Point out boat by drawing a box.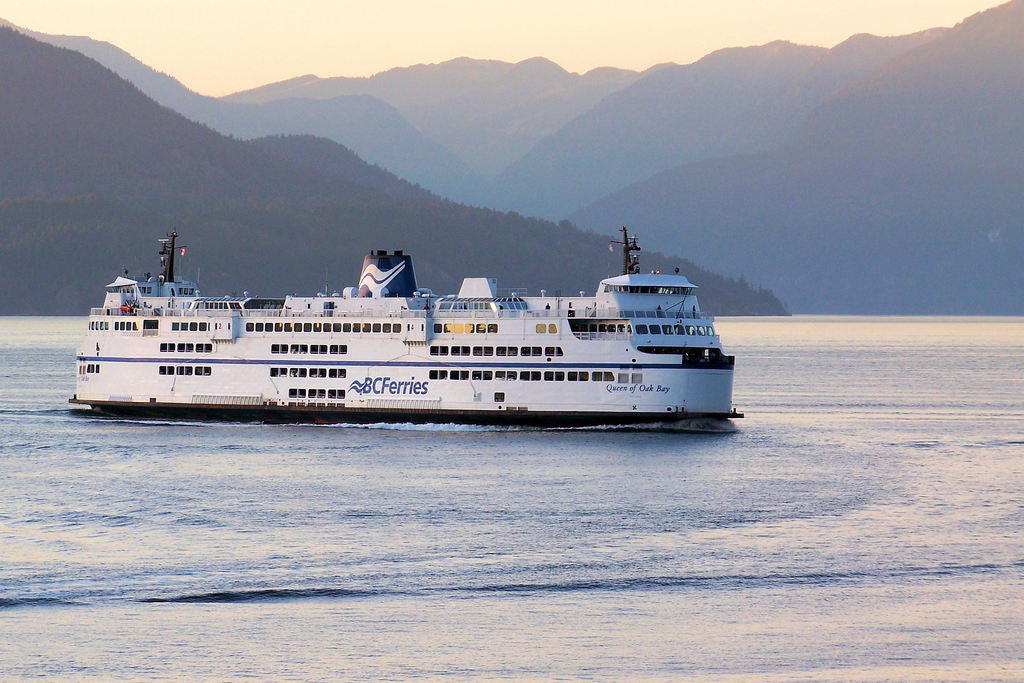
108 238 712 410.
